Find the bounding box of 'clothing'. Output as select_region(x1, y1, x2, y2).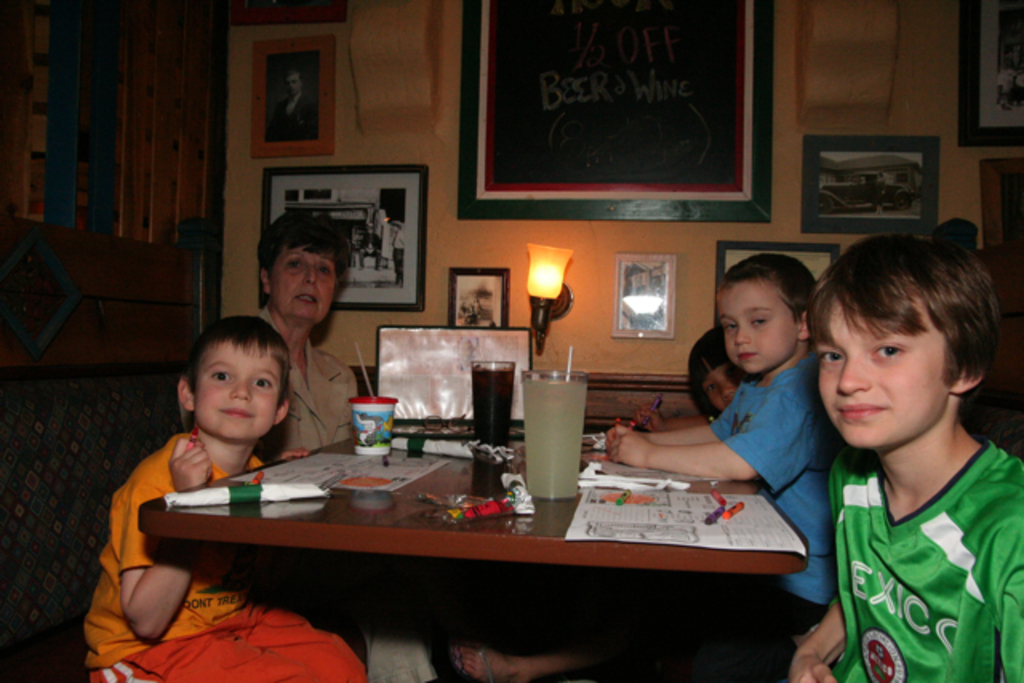
select_region(811, 408, 1011, 662).
